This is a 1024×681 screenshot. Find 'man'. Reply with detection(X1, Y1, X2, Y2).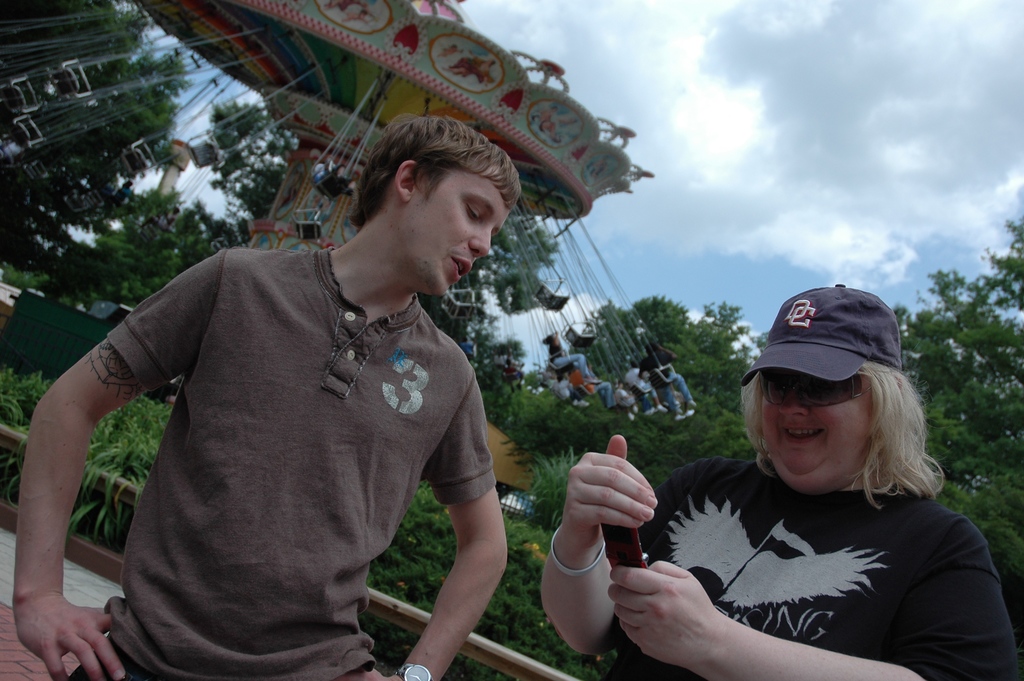
detection(630, 331, 701, 427).
